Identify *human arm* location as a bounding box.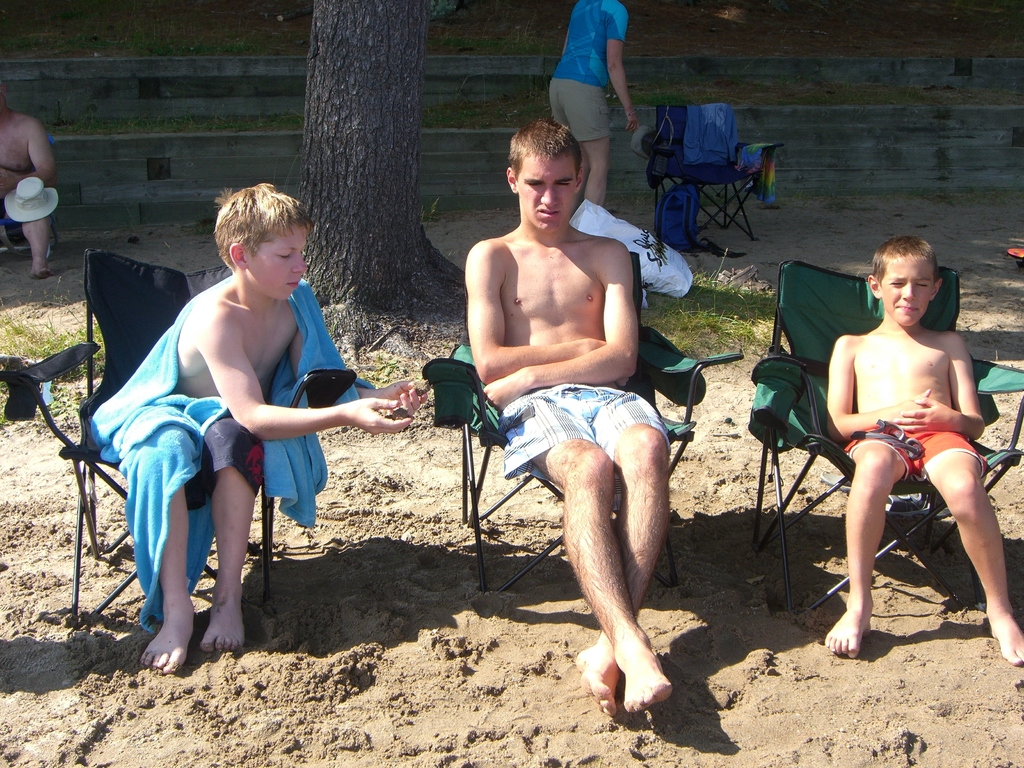
(left=0, top=118, right=59, bottom=197).
